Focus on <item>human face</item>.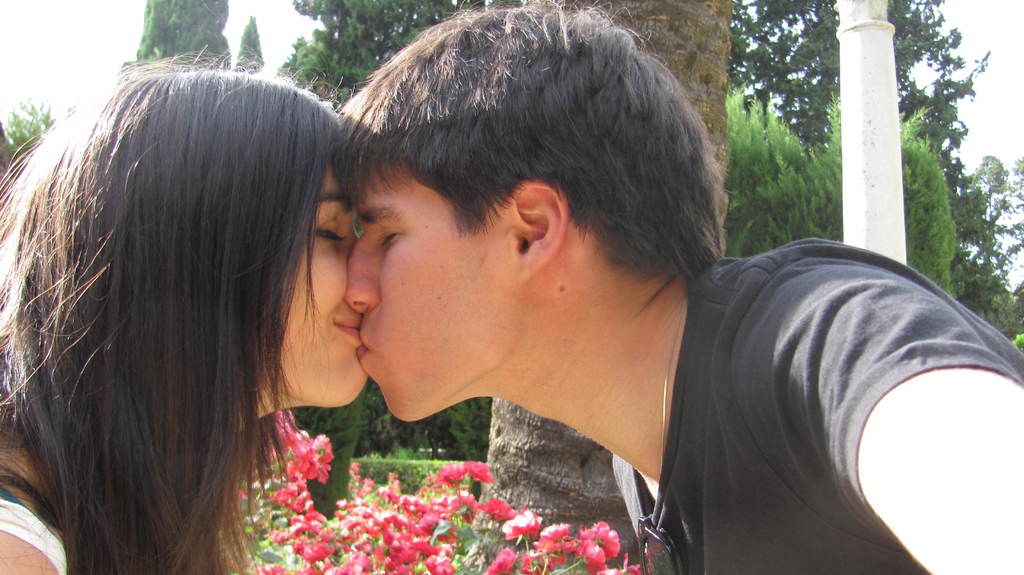
Focused at left=278, top=166, right=373, bottom=412.
